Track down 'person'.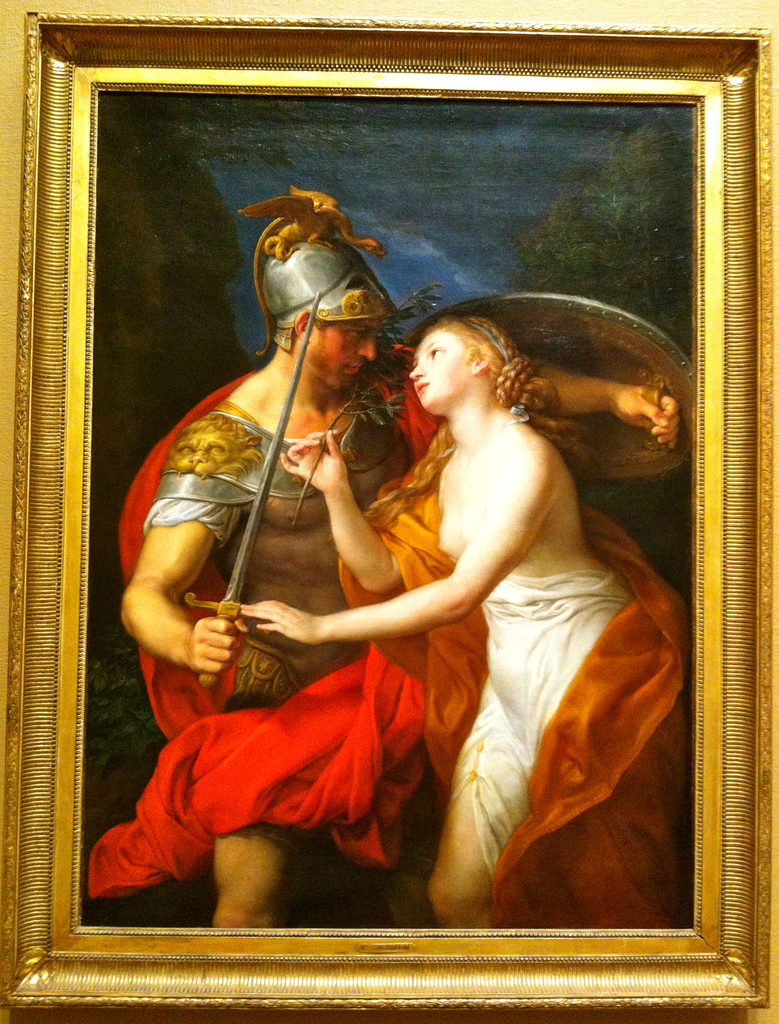
Tracked to locate(122, 219, 680, 924).
